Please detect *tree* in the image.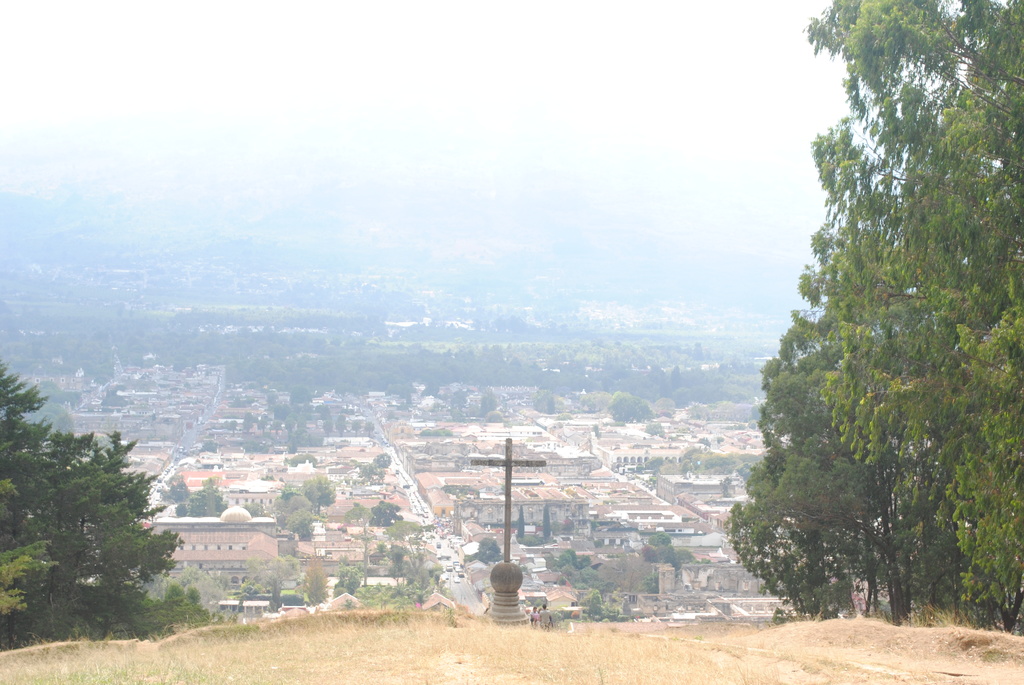
[303, 416, 310, 431].
